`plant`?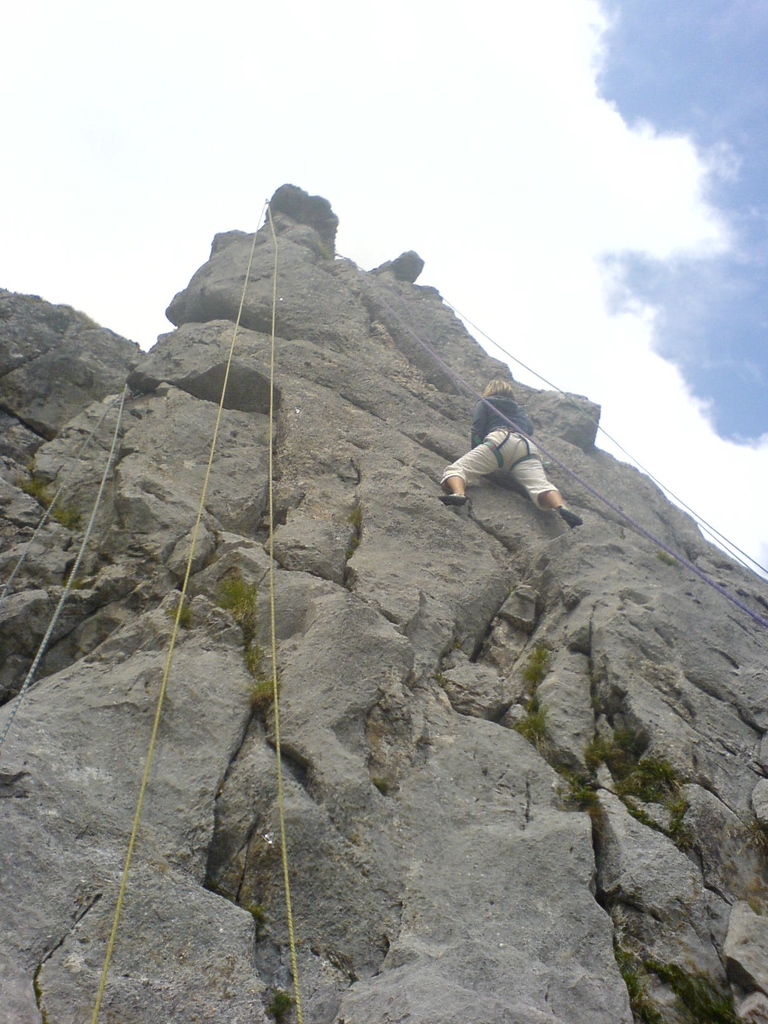
663/970/759/1023
